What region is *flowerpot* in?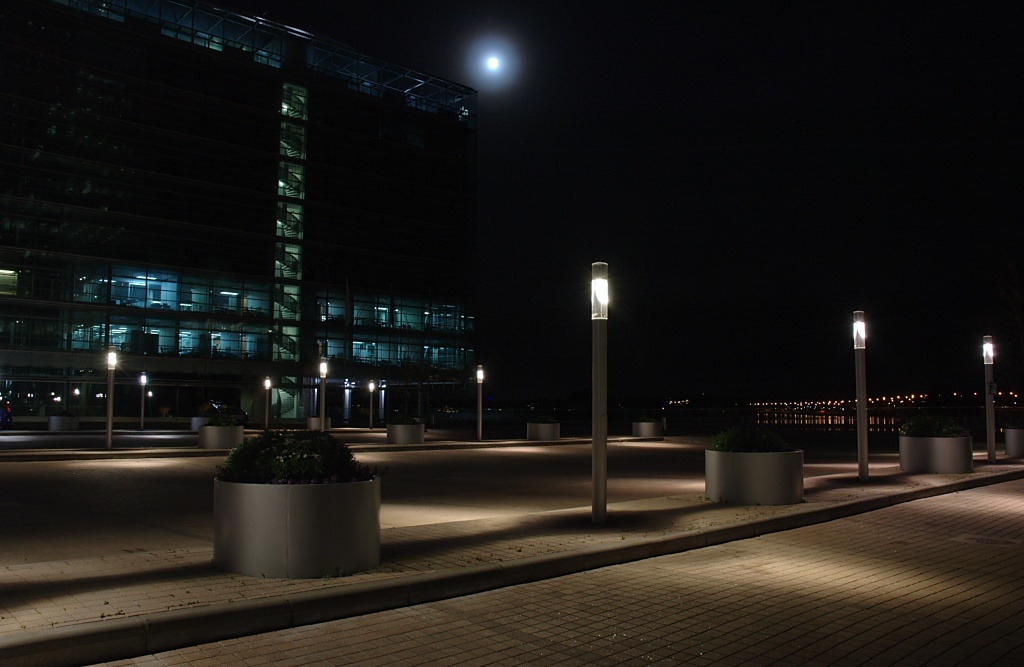
529, 423, 565, 441.
